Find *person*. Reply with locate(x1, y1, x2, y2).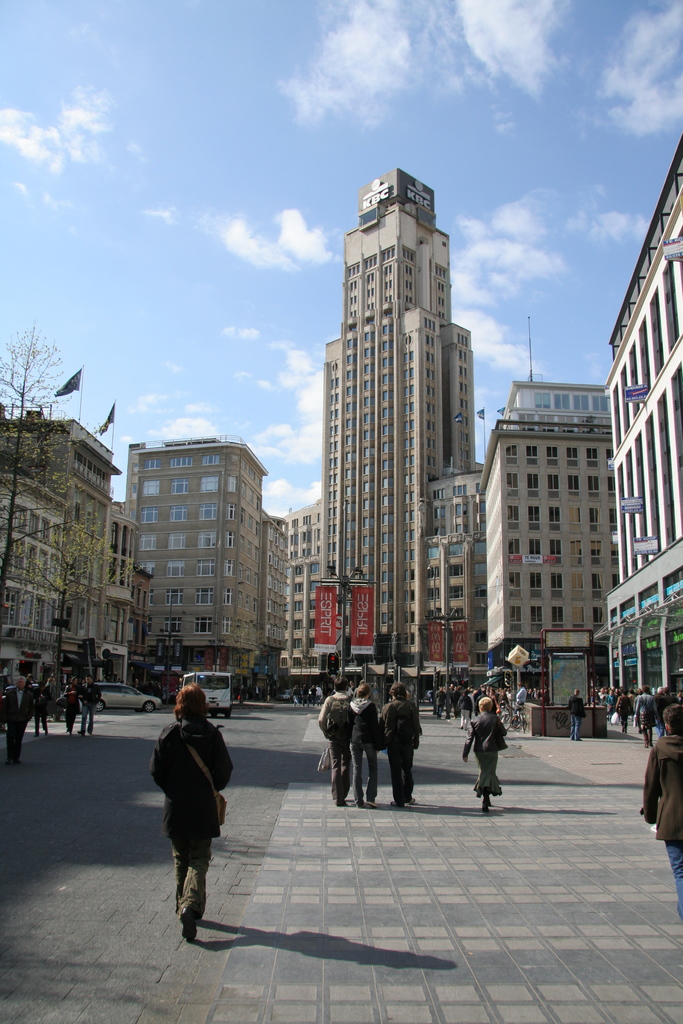
locate(152, 664, 239, 944).
